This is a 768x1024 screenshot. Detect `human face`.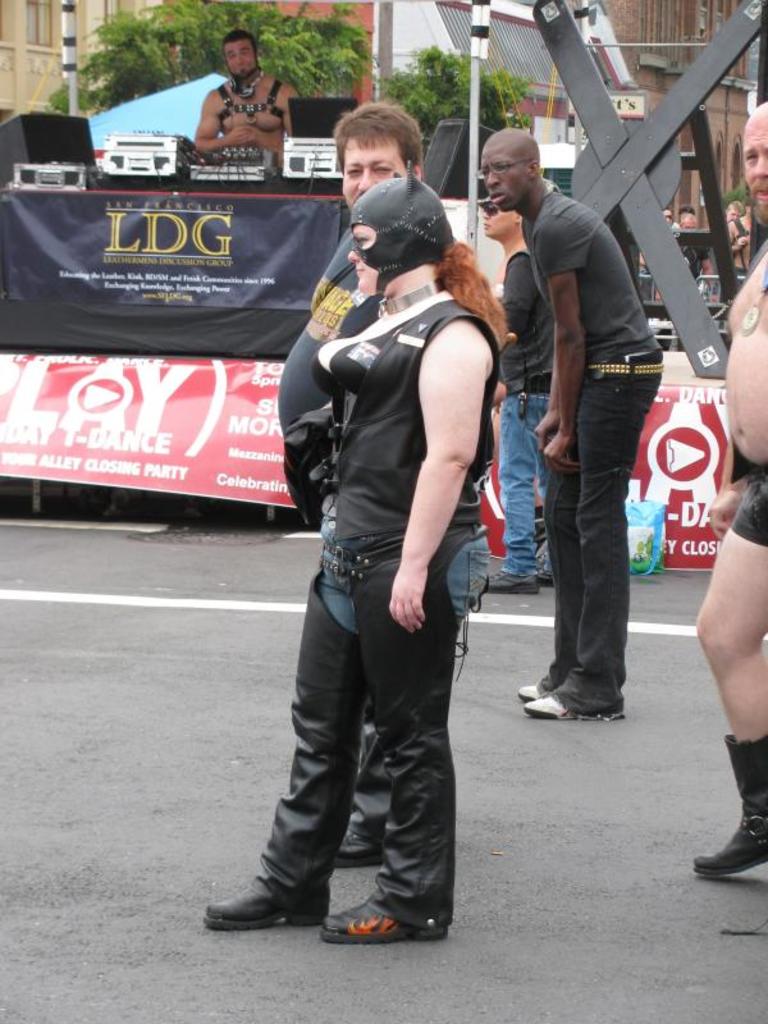
[left=484, top=137, right=525, bottom=211].
